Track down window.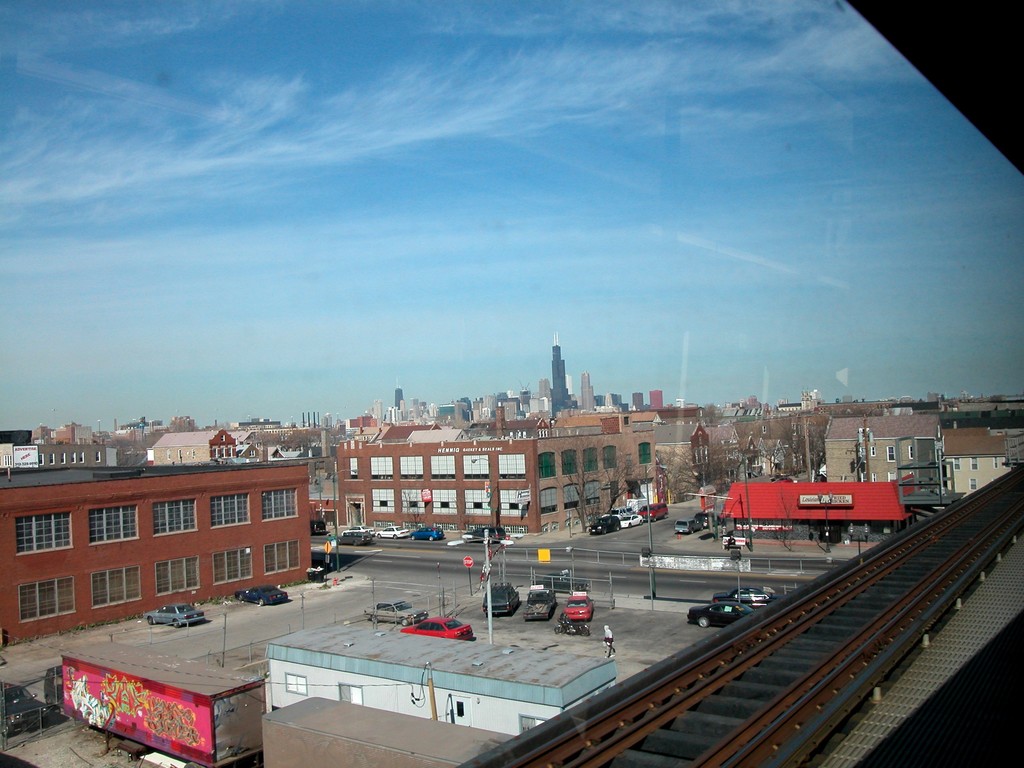
Tracked to box=[59, 453, 66, 462].
